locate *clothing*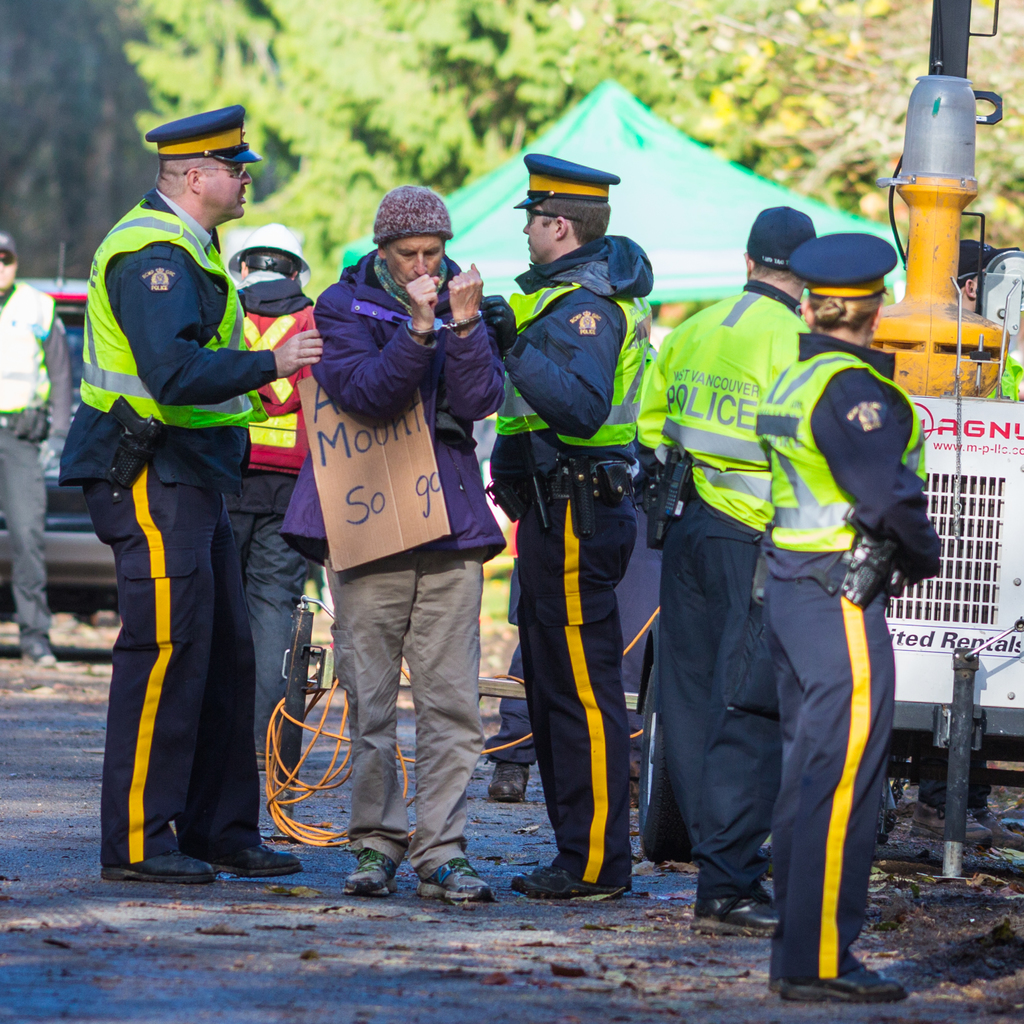
pyautogui.locateOnScreen(485, 232, 670, 897)
